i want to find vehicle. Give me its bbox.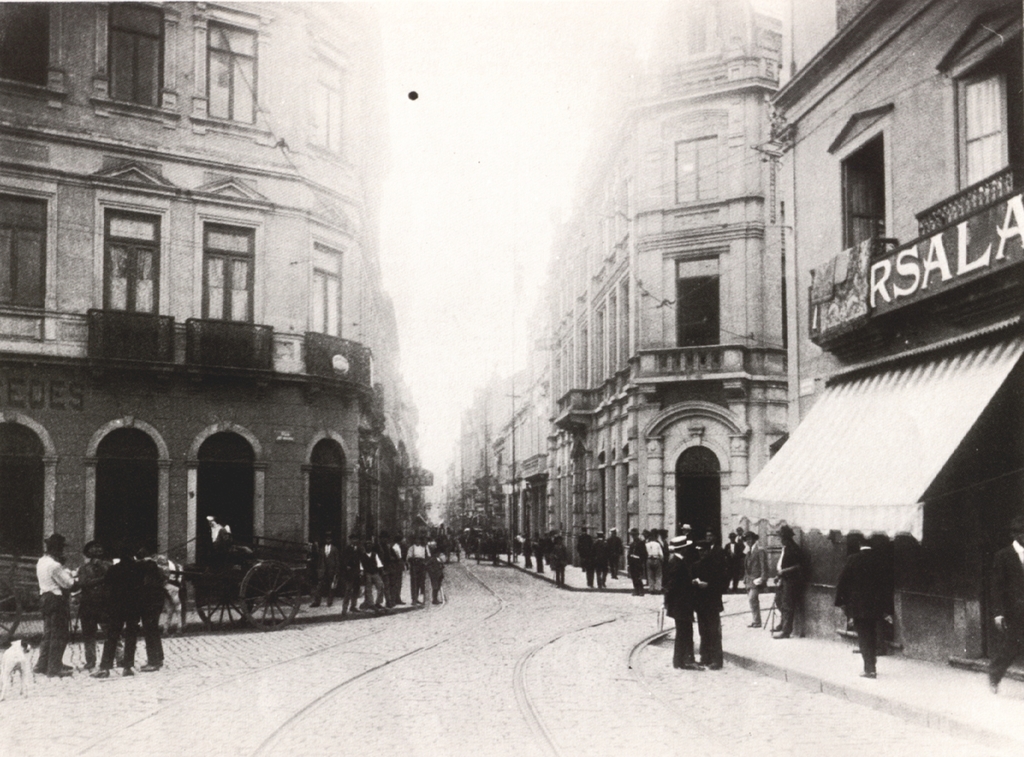
[172,527,321,627].
